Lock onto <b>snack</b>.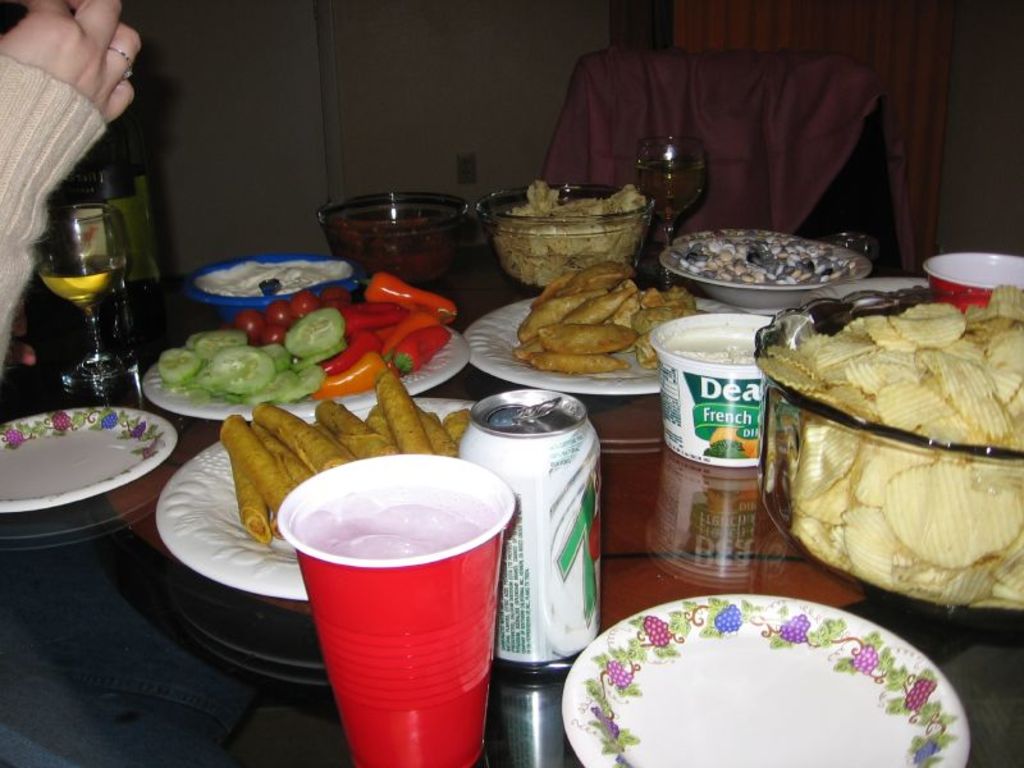
Locked: {"left": 511, "top": 264, "right": 664, "bottom": 367}.
